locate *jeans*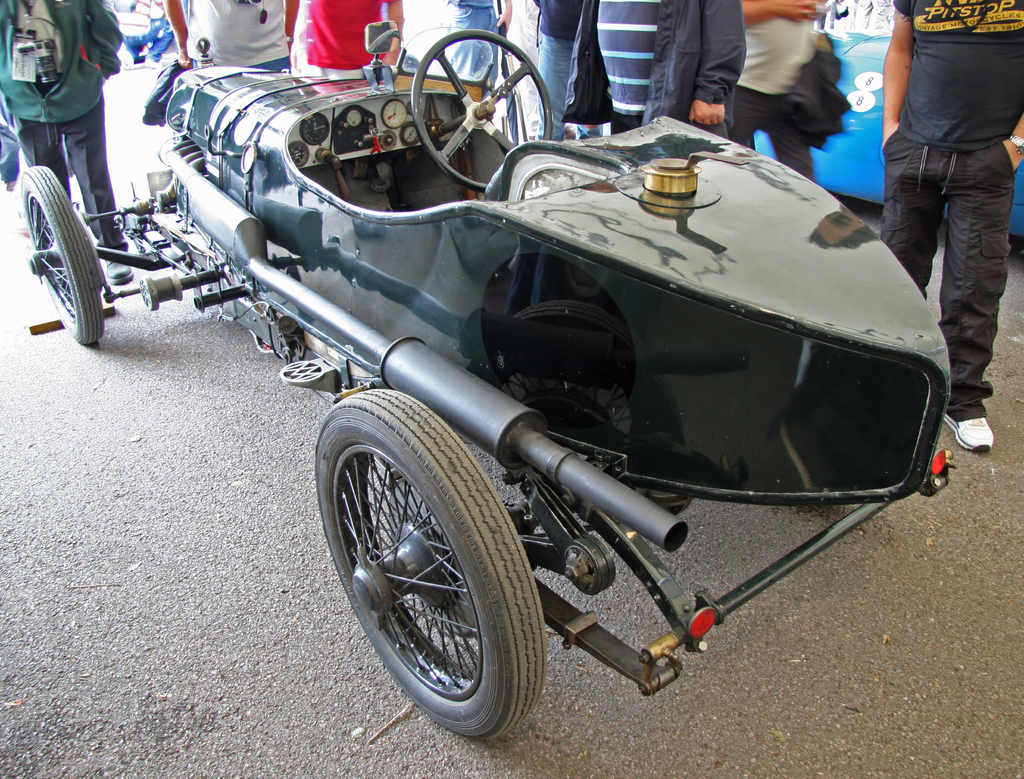
BBox(539, 20, 577, 131)
